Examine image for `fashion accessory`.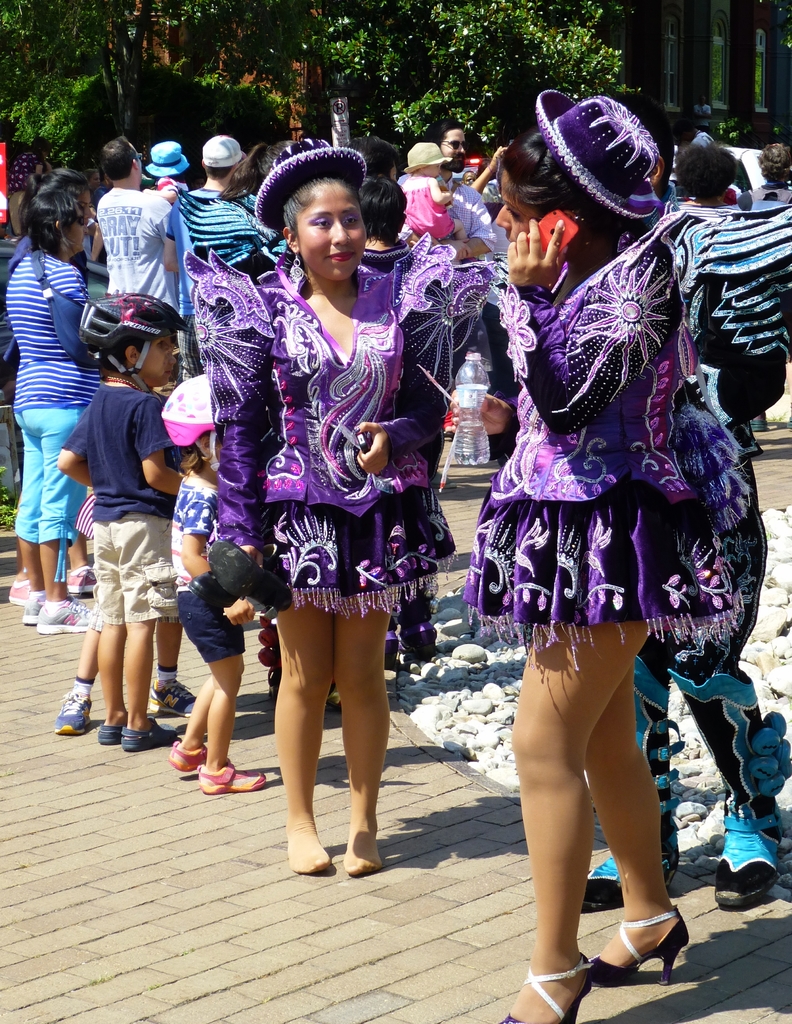
Examination result: rect(166, 738, 209, 780).
